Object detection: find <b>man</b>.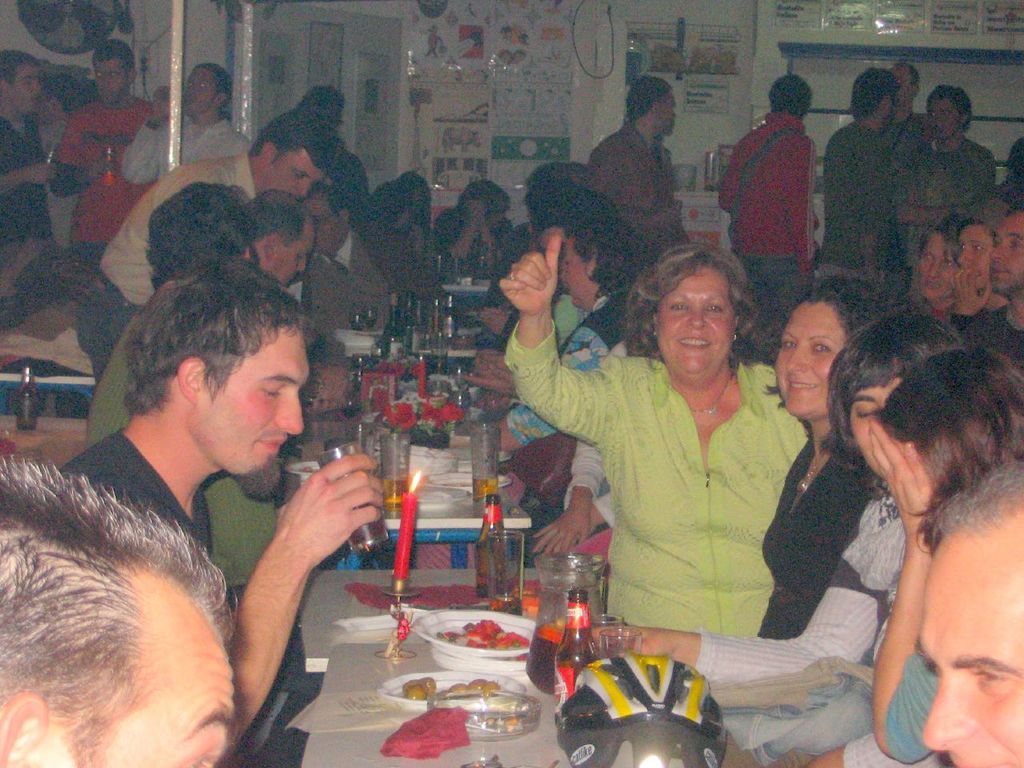
select_region(80, 184, 284, 614).
